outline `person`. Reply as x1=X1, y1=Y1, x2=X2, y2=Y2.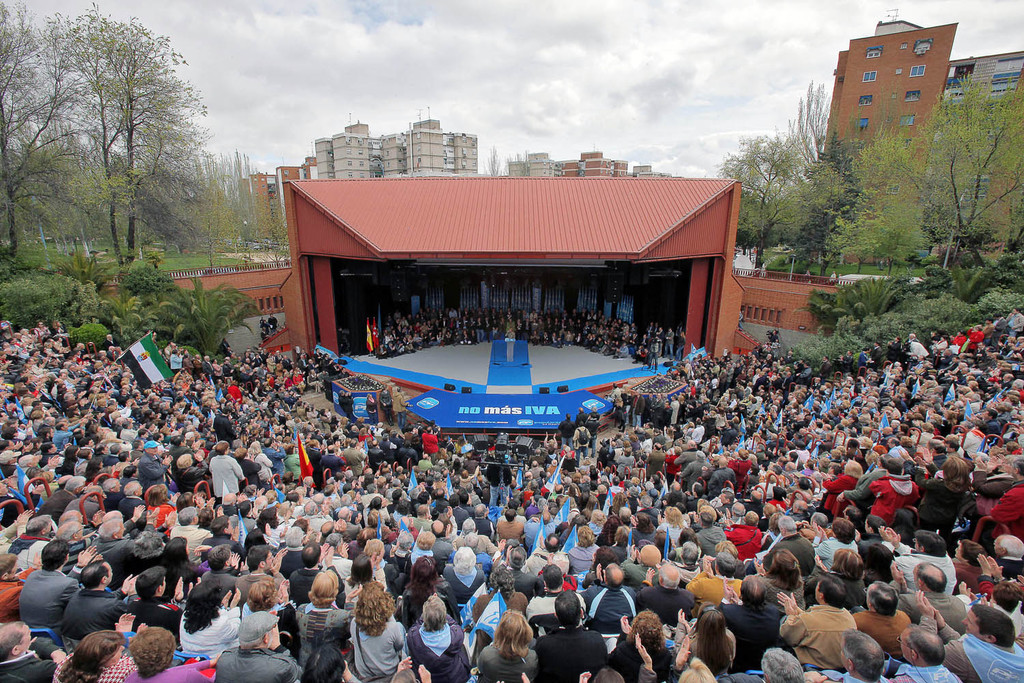
x1=476, y1=563, x2=532, y2=639.
